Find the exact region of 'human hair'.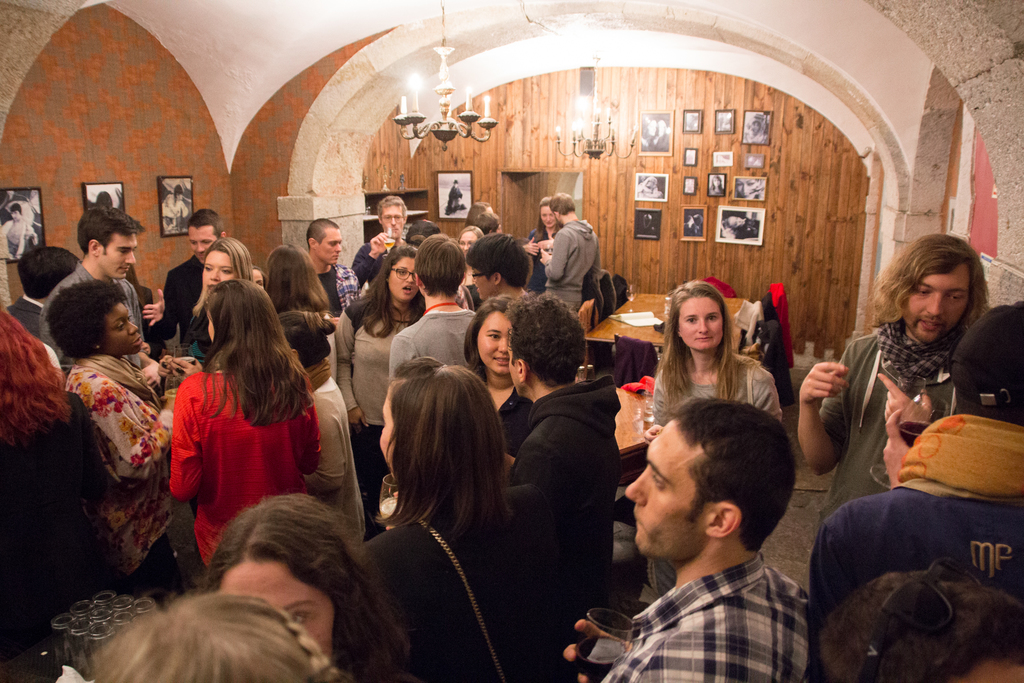
Exact region: [822, 575, 1023, 682].
